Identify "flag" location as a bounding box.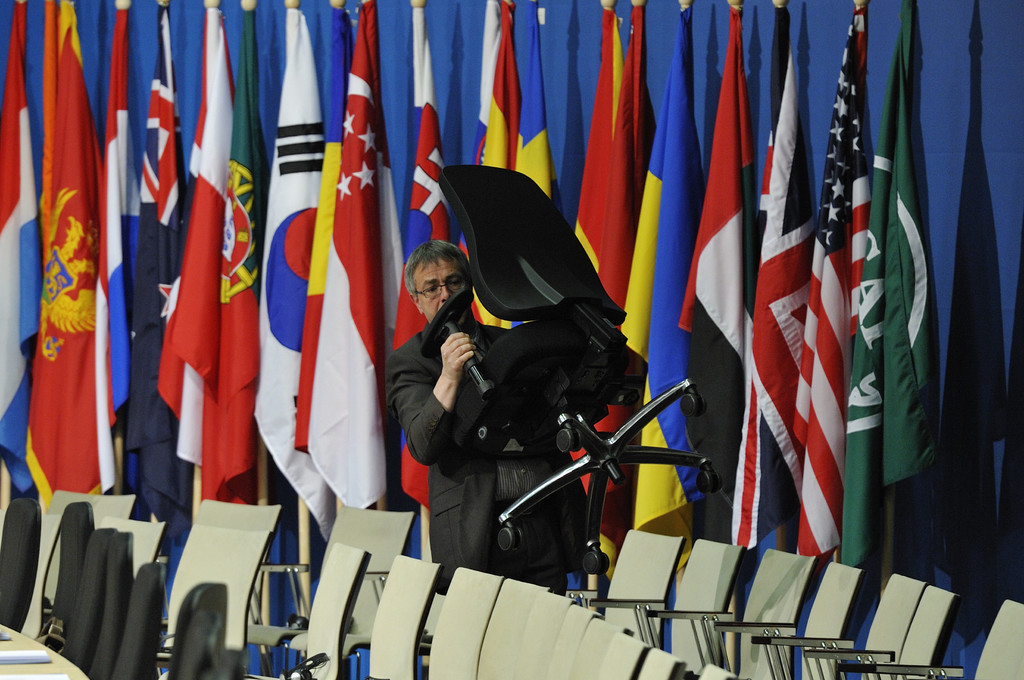
detection(515, 1, 562, 340).
